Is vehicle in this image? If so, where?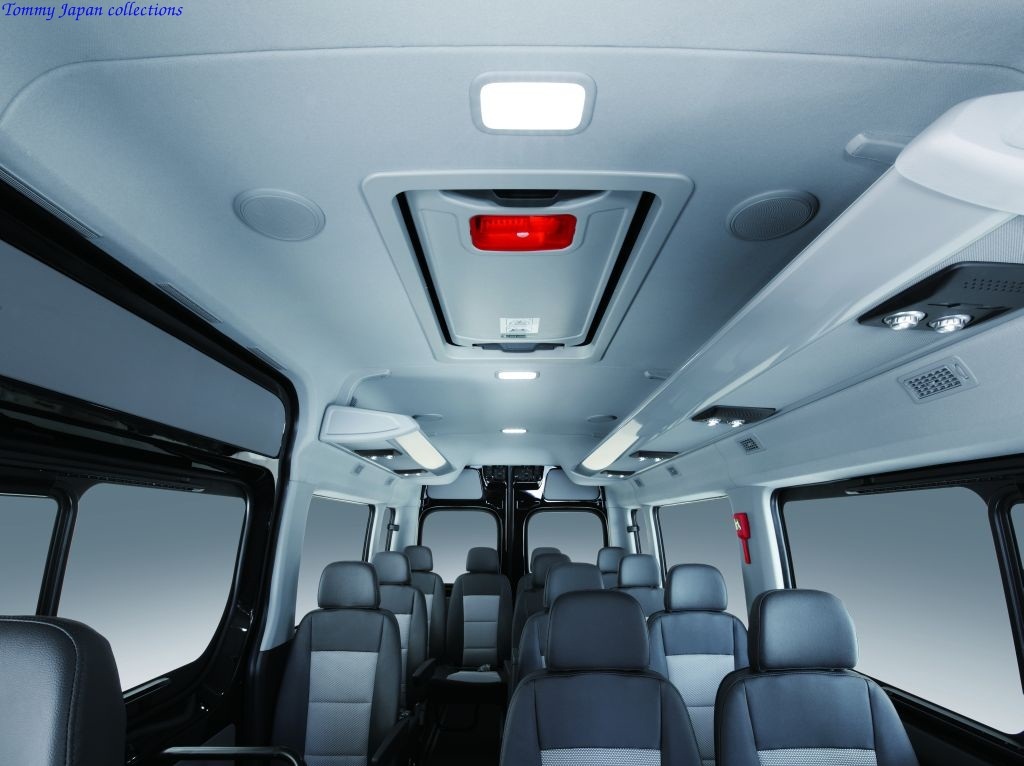
Yes, at rect(0, 2, 1023, 759).
